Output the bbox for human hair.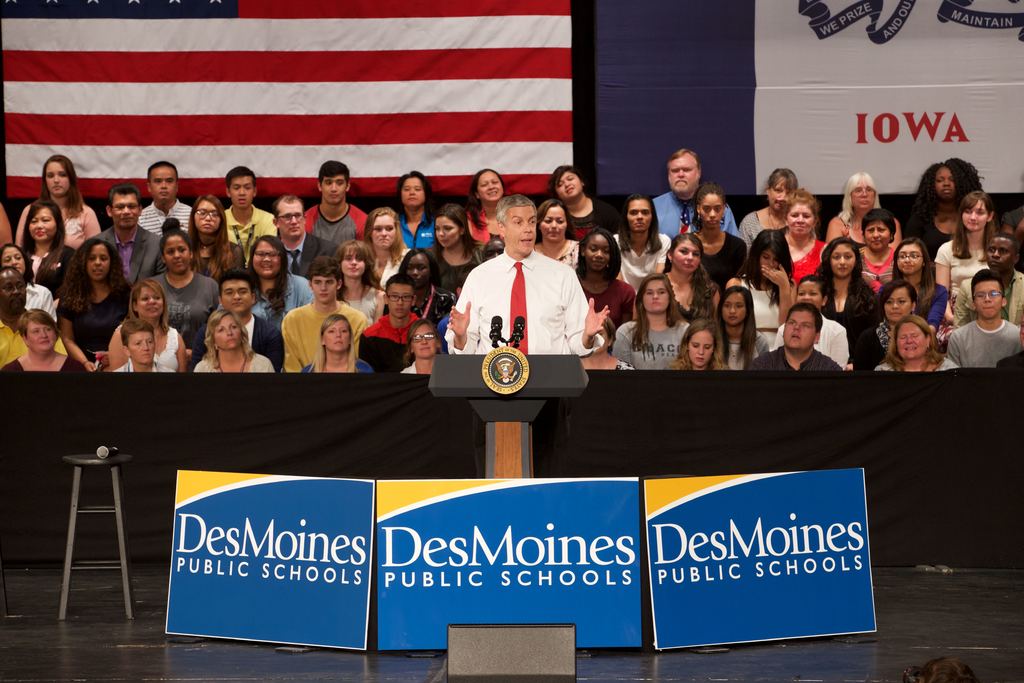
{"left": 156, "top": 229, "right": 193, "bottom": 258}.
